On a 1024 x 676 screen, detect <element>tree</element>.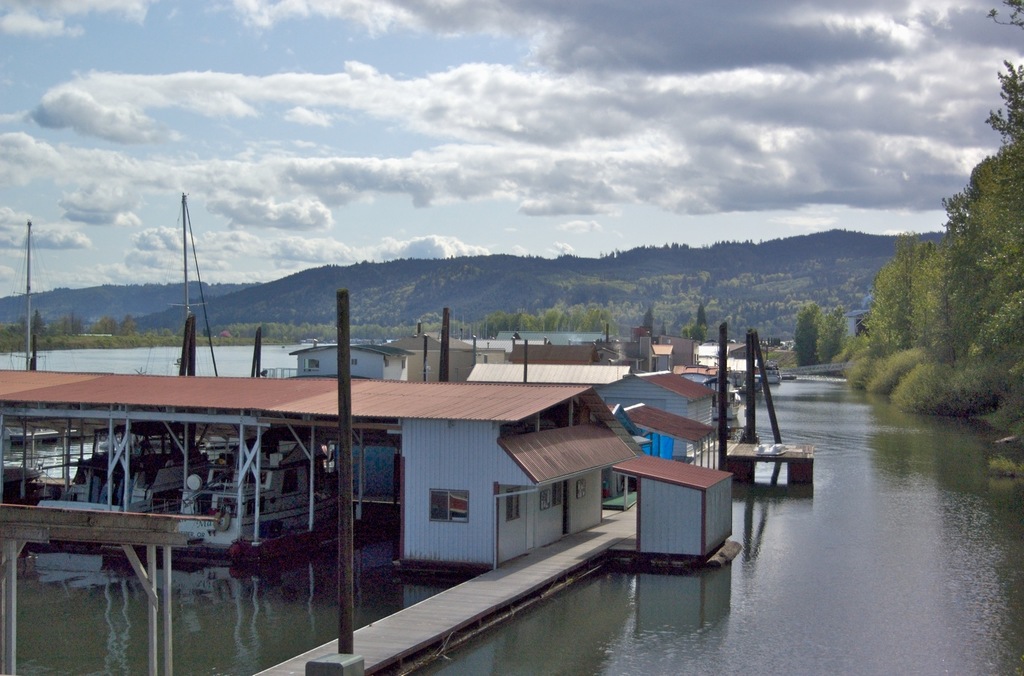
697,303,709,327.
